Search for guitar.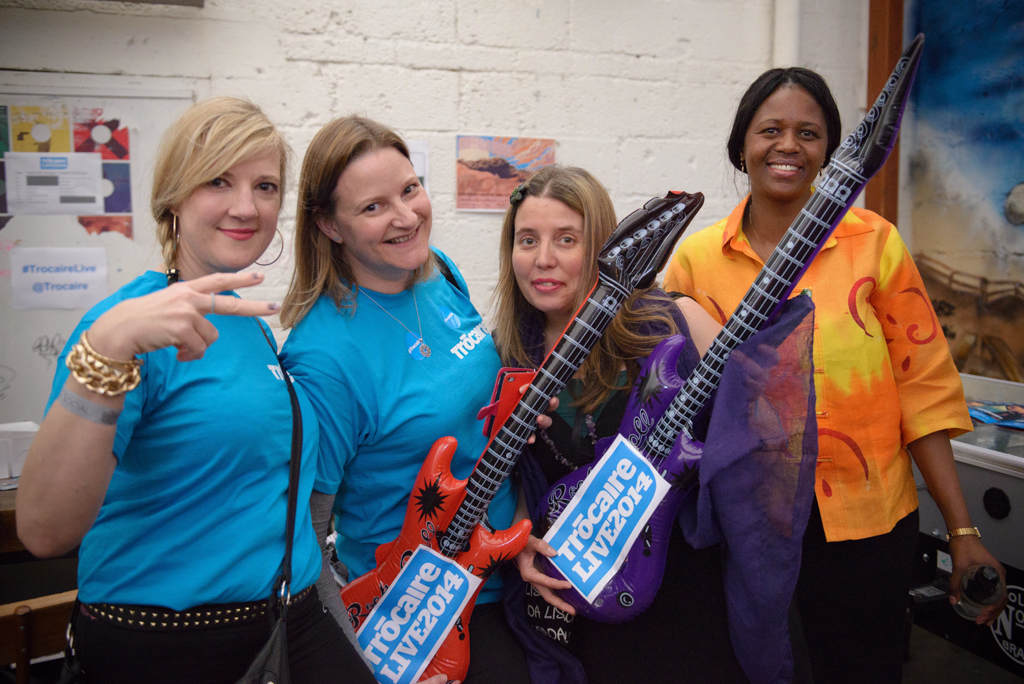
Found at <region>337, 182, 699, 683</region>.
